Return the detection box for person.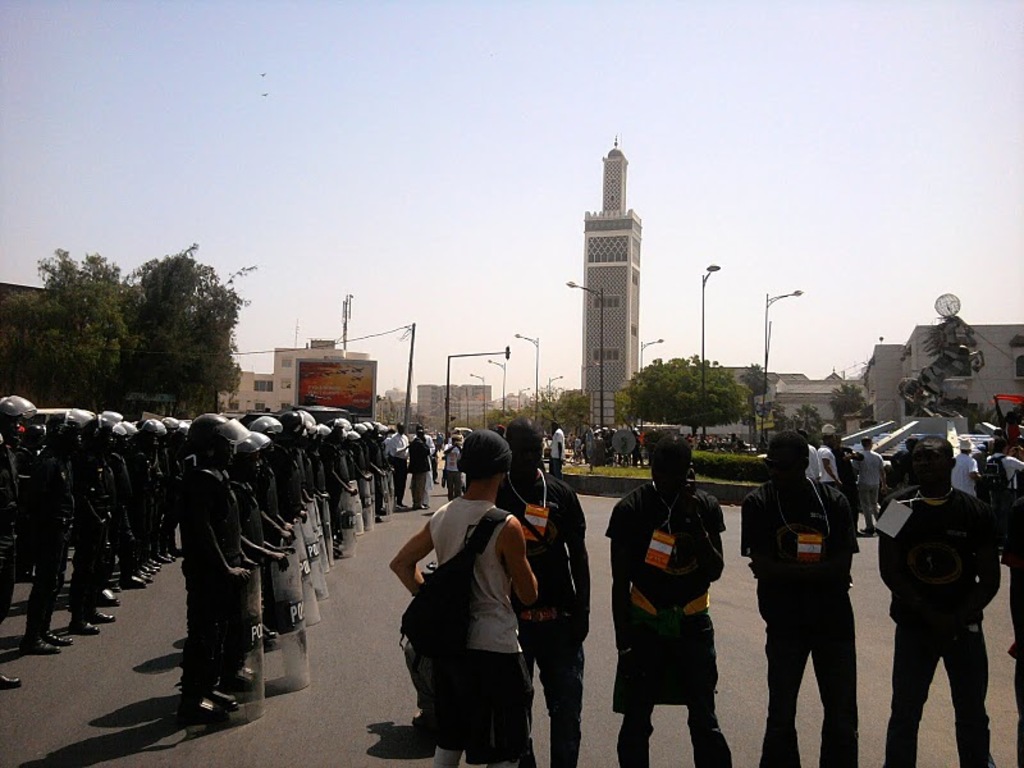
<bbox>1000, 493, 1023, 767</bbox>.
